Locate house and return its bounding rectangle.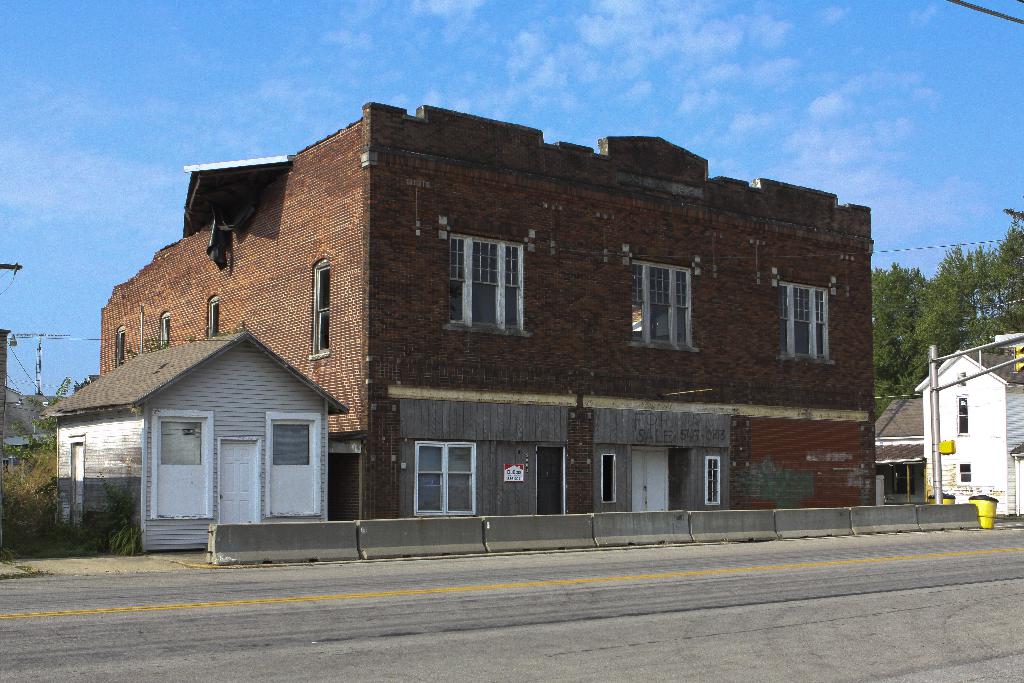
pyautogui.locateOnScreen(871, 395, 932, 499).
